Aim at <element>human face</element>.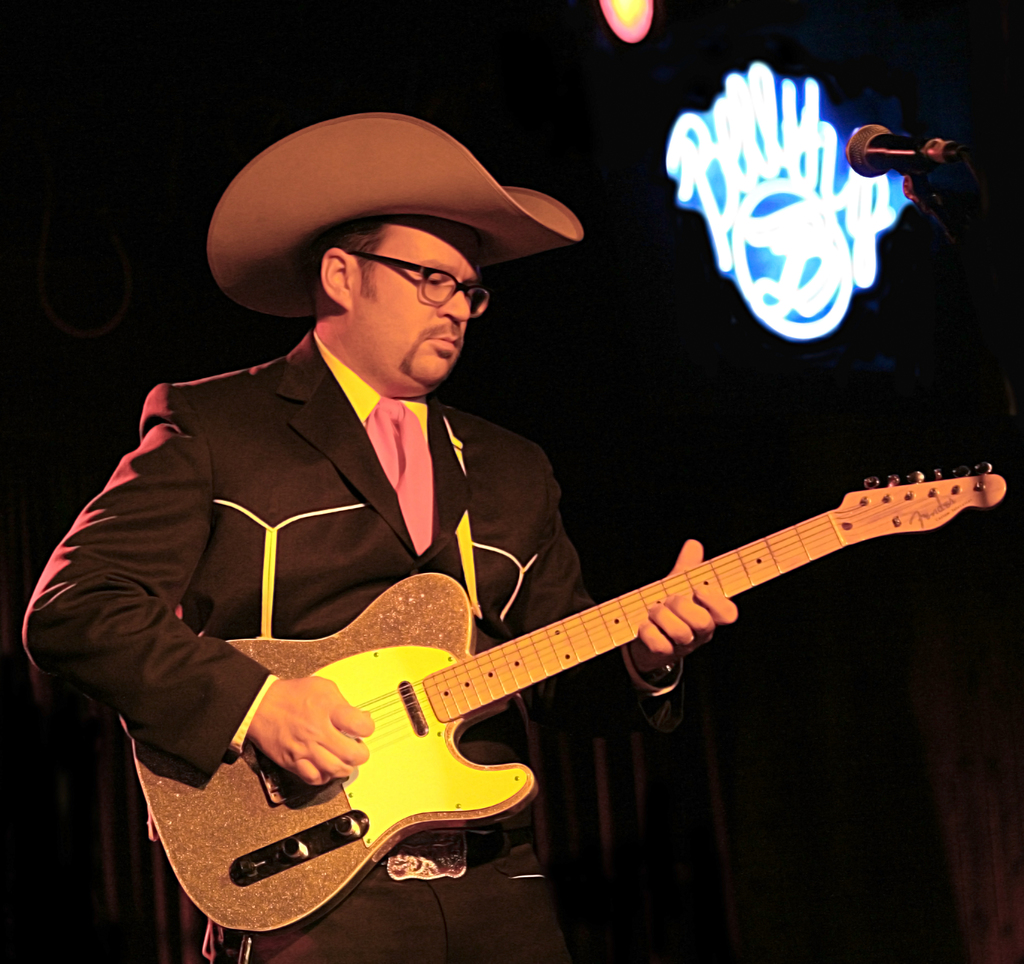
Aimed at select_region(350, 215, 488, 391).
